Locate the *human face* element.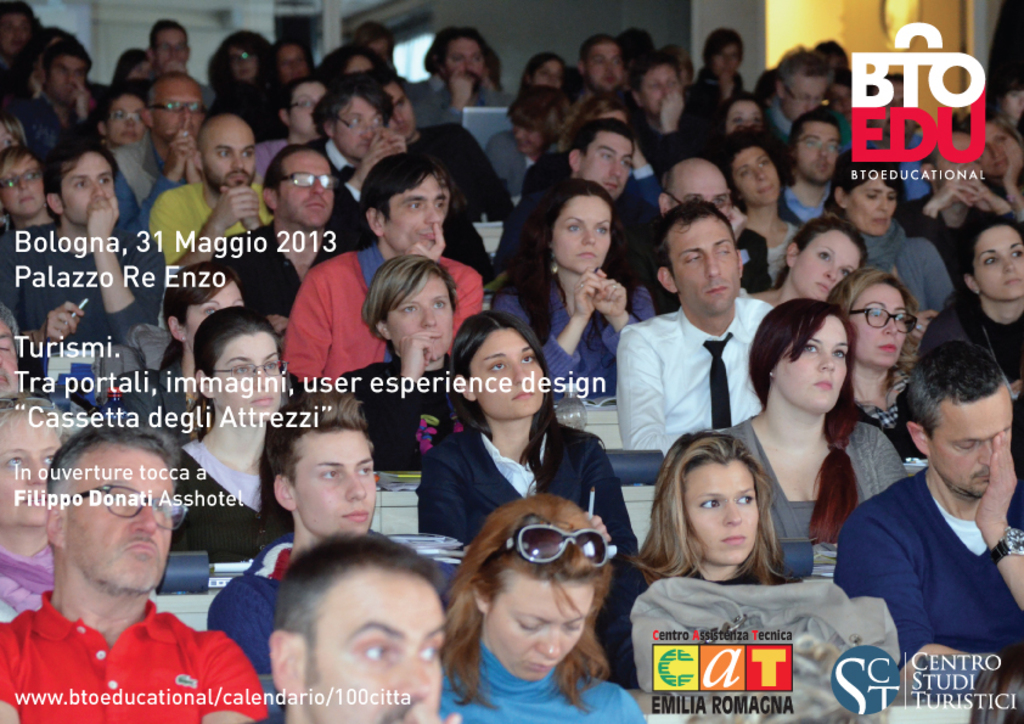
Element bbox: (280, 153, 333, 228).
